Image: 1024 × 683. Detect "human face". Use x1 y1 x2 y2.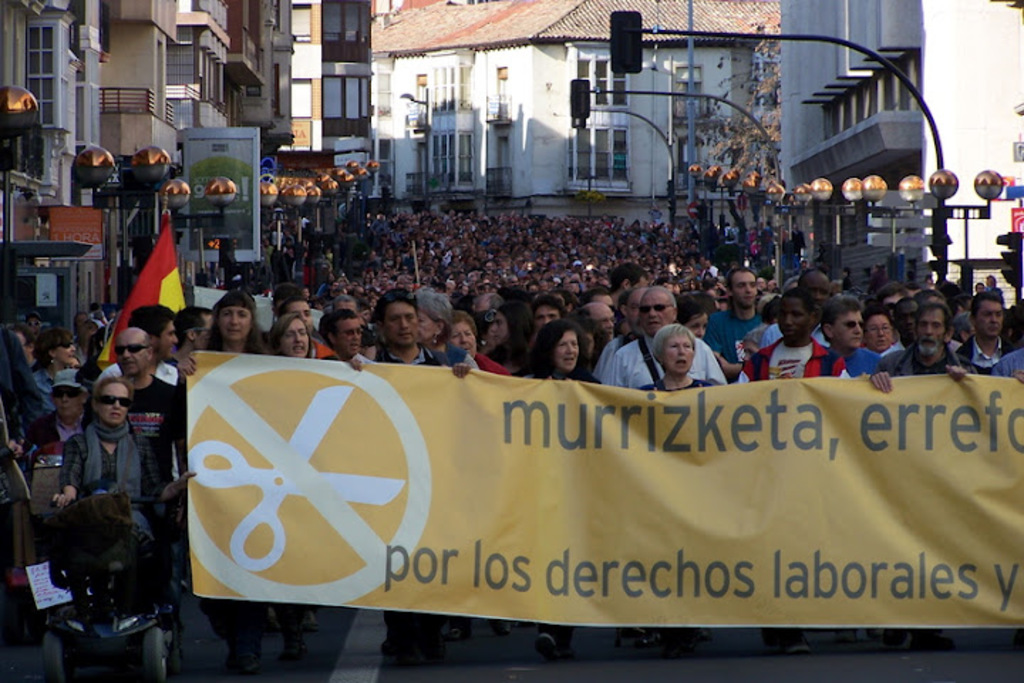
686 310 707 339.
